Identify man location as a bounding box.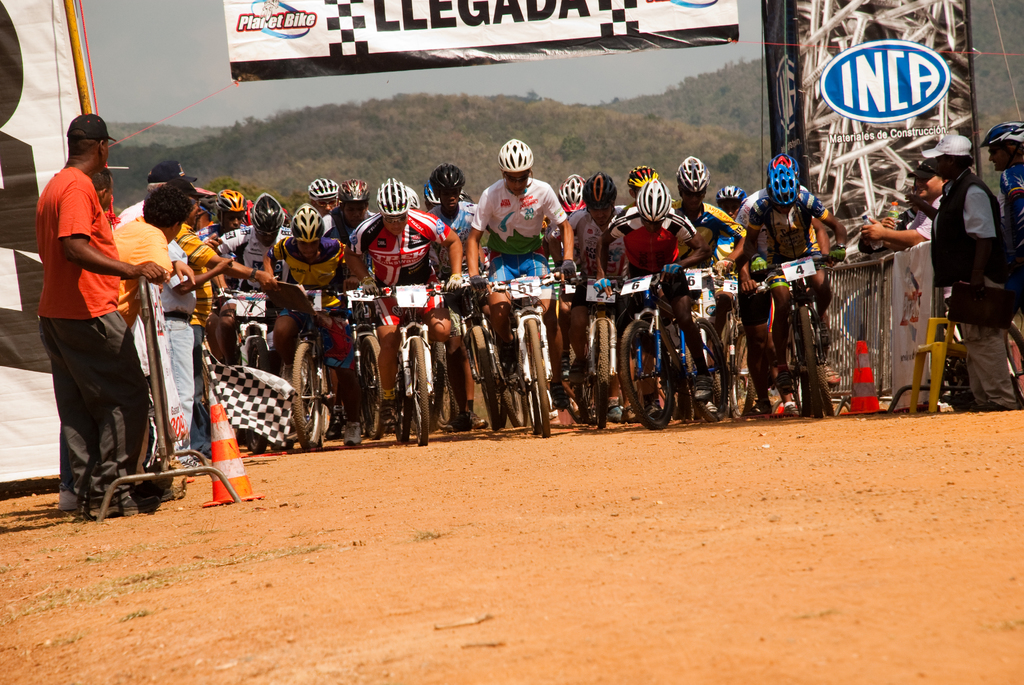
615,162,675,212.
